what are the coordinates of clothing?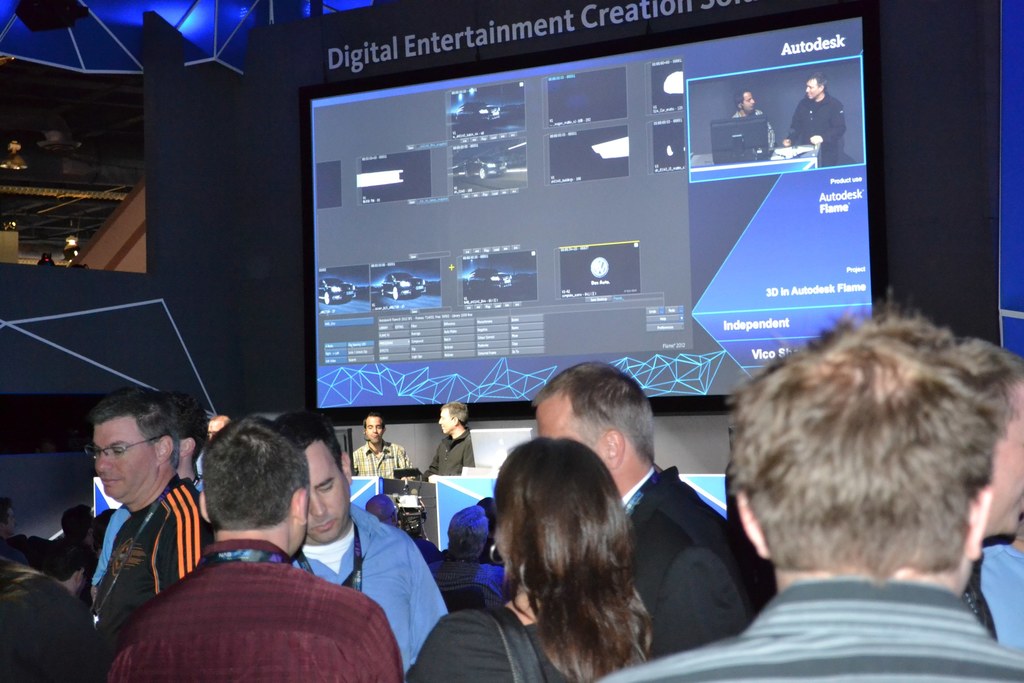
424/425/475/482.
